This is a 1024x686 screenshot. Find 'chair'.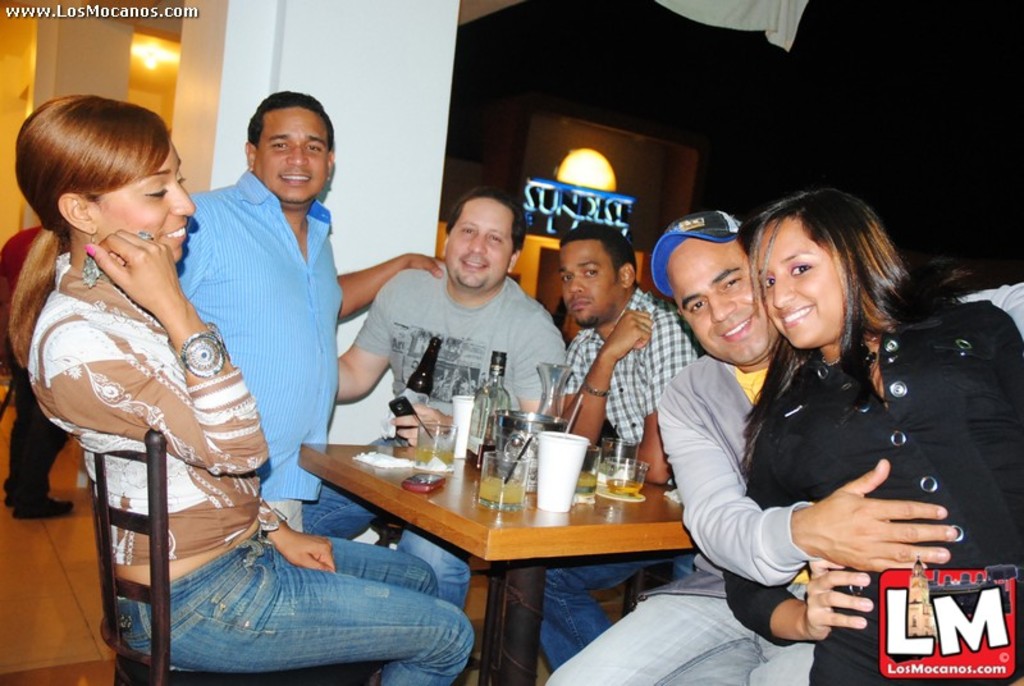
Bounding box: bbox=[61, 398, 460, 672].
